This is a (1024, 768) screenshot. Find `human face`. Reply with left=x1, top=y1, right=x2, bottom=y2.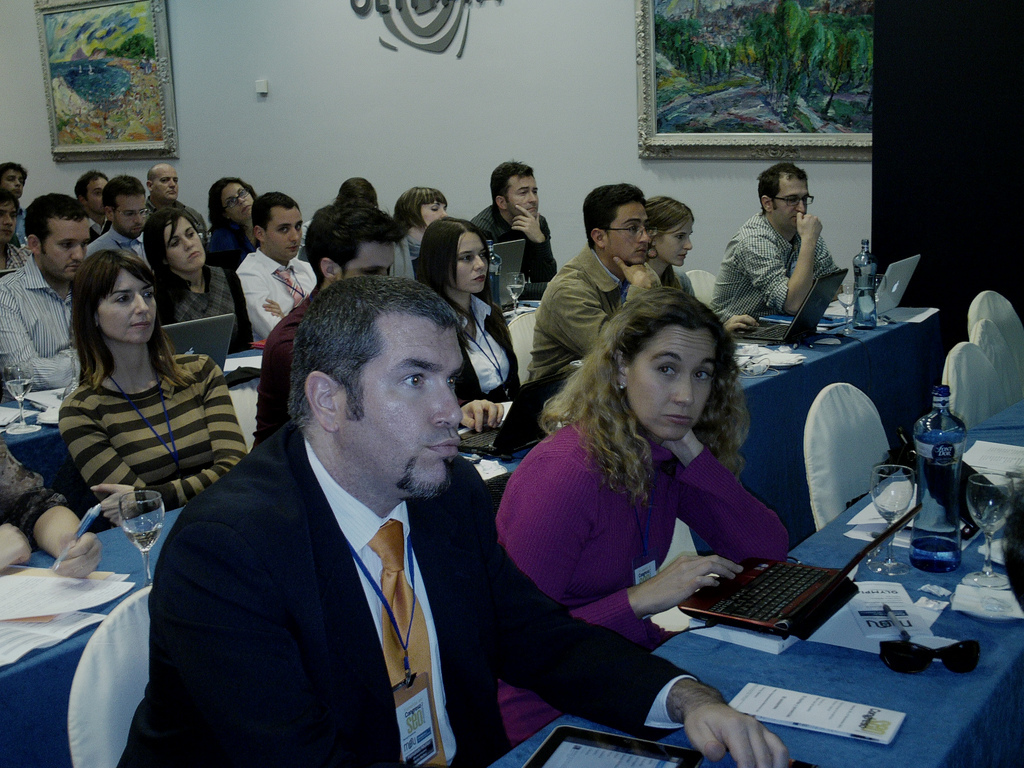
left=334, top=308, right=468, bottom=502.
